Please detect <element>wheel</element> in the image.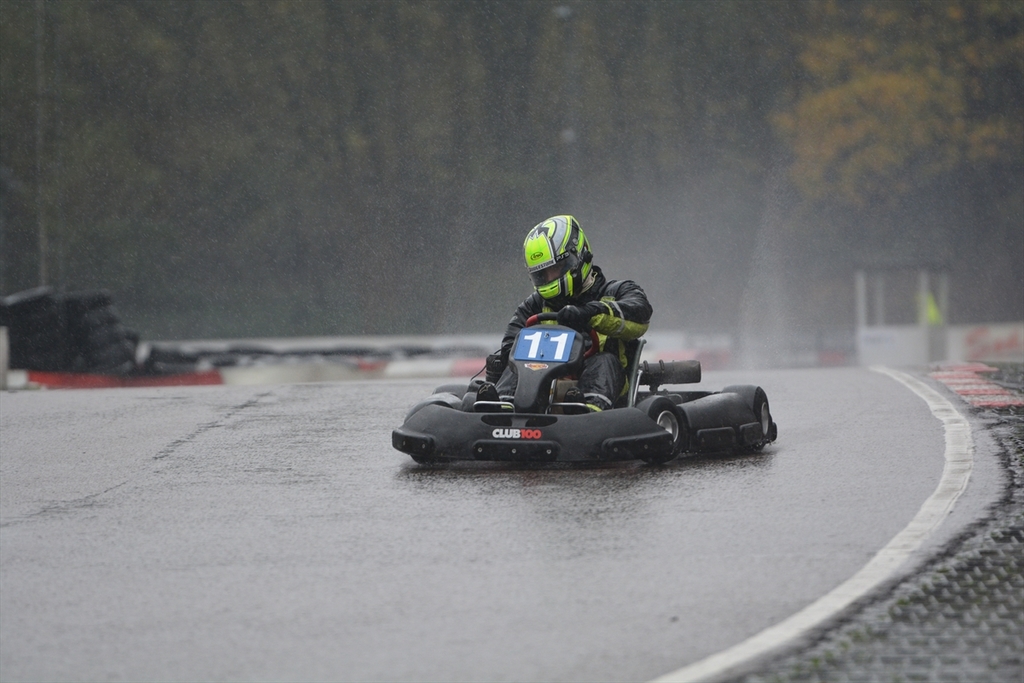
[84, 343, 131, 367].
